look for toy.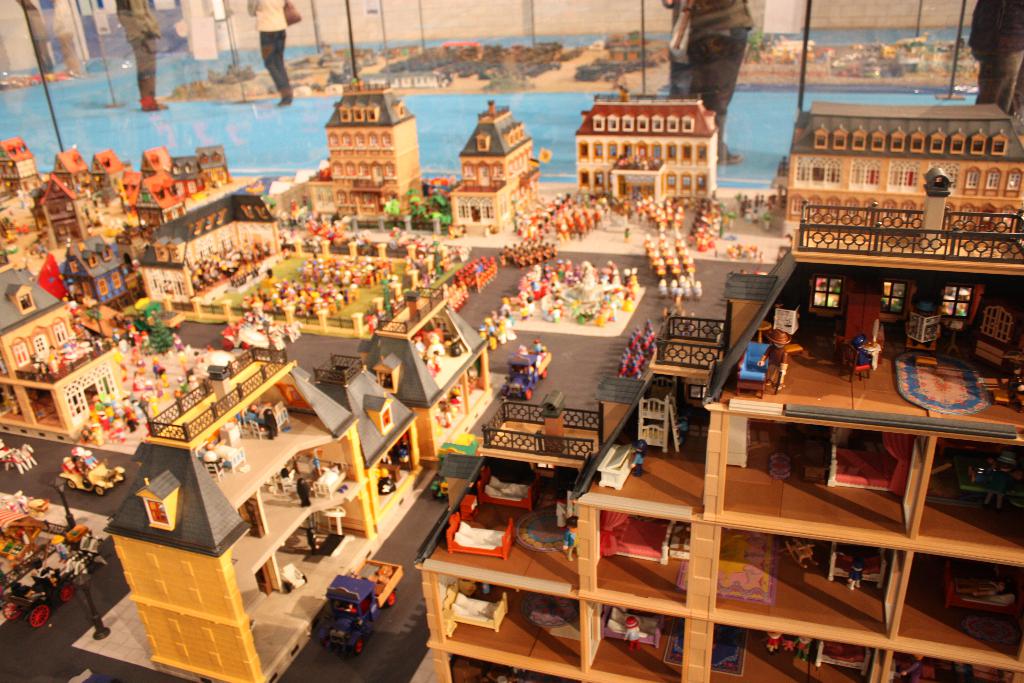
Found: 504 340 560 404.
